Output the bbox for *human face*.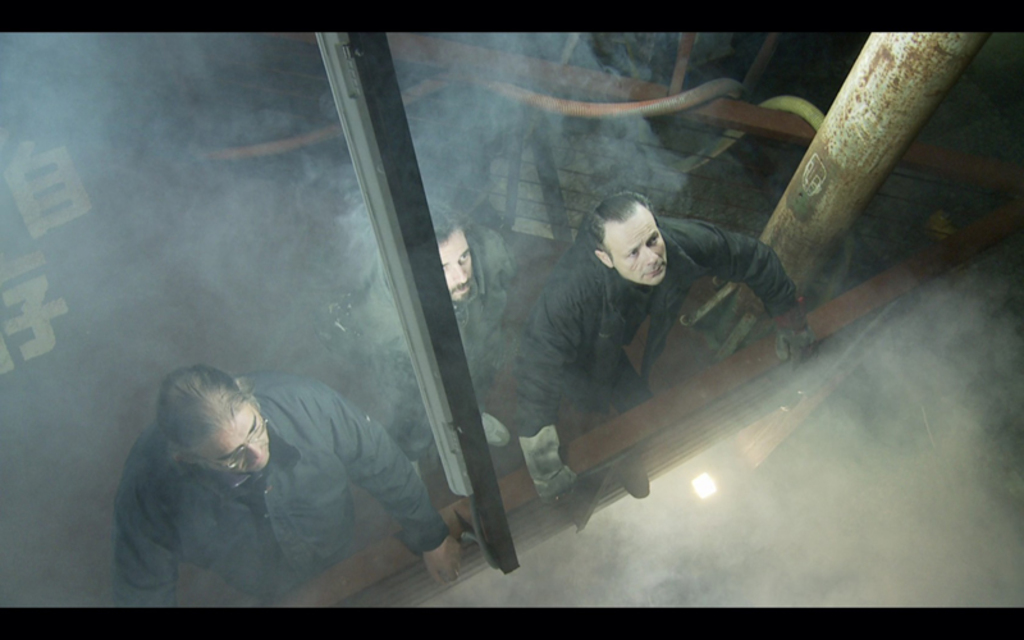
detection(604, 210, 668, 285).
